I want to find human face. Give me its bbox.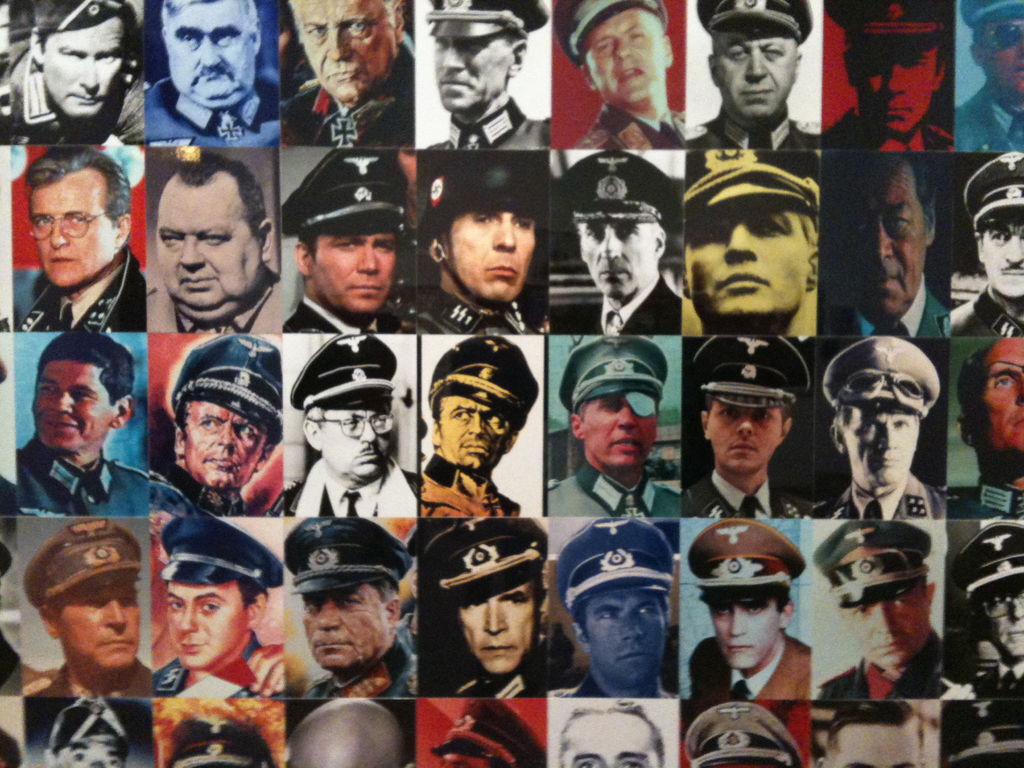
x1=154 y1=188 x2=263 y2=307.
